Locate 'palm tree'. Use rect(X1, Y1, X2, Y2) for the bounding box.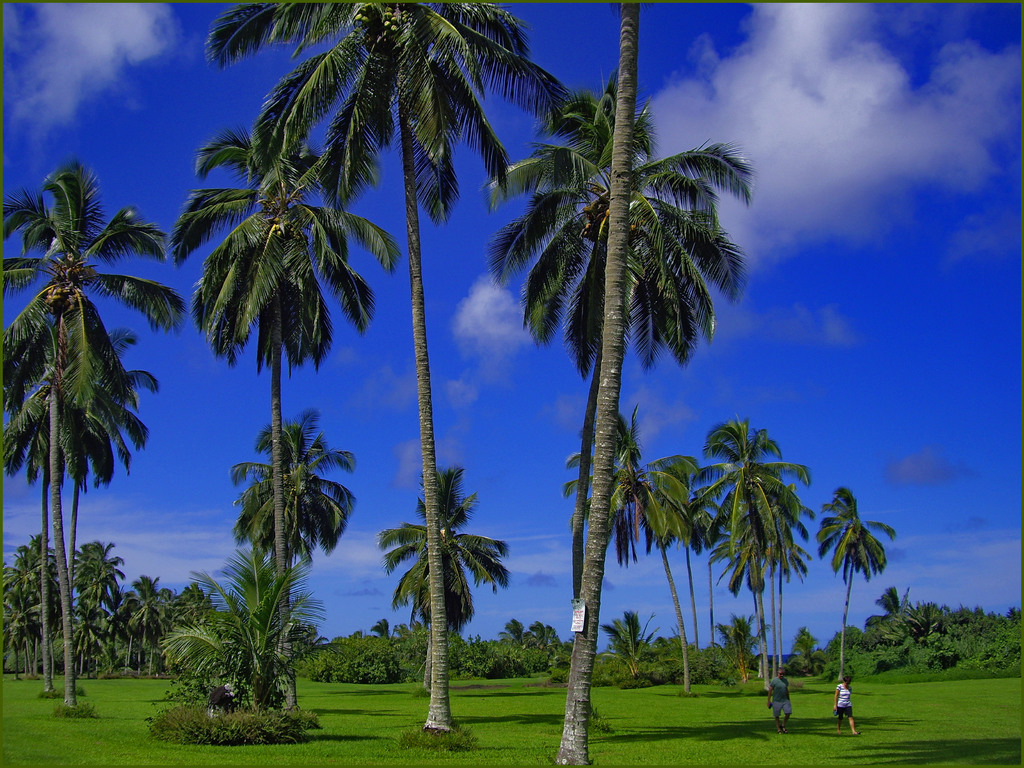
rect(230, 409, 352, 676).
